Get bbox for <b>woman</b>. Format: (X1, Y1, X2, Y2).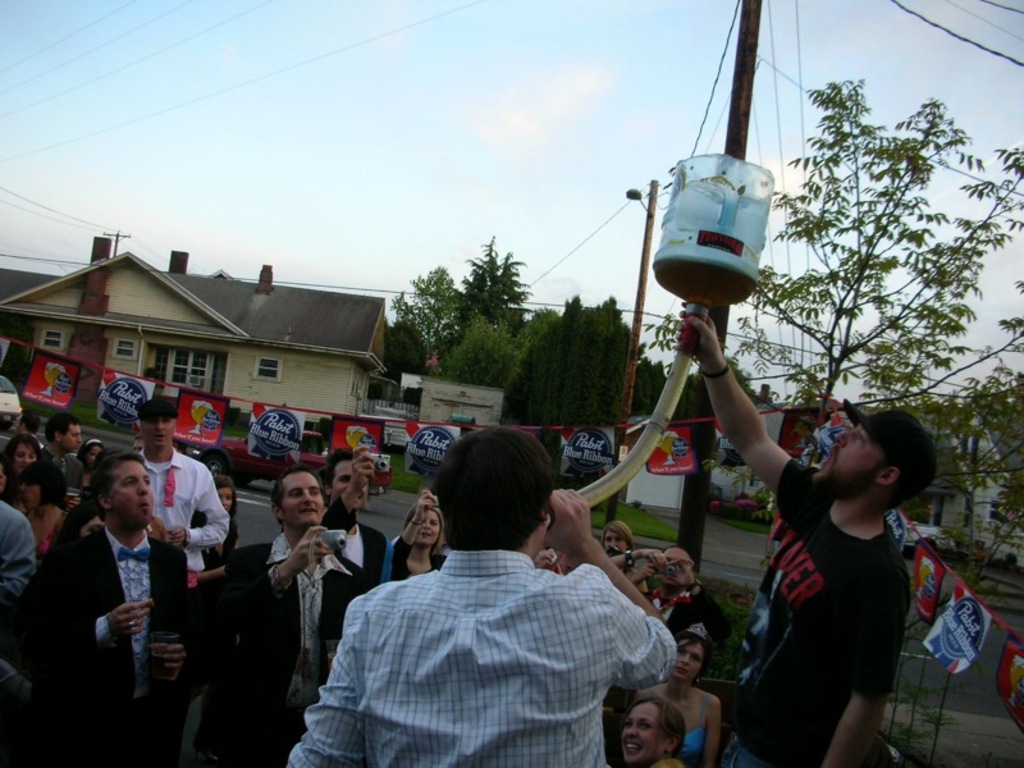
(599, 520, 632, 550).
